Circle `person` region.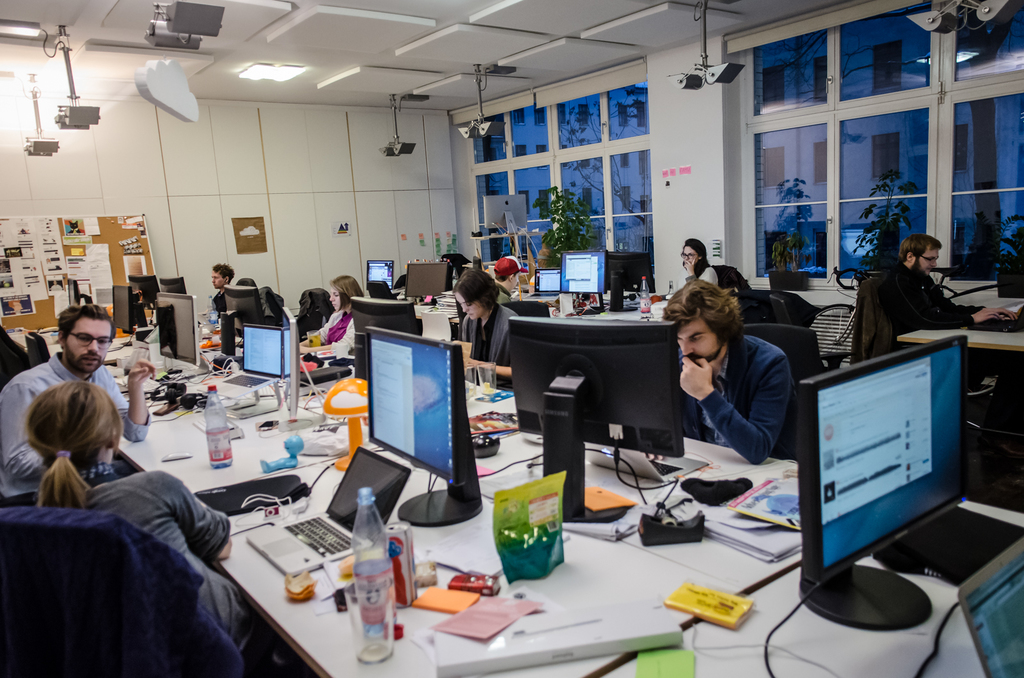
Region: Rect(652, 240, 717, 298).
